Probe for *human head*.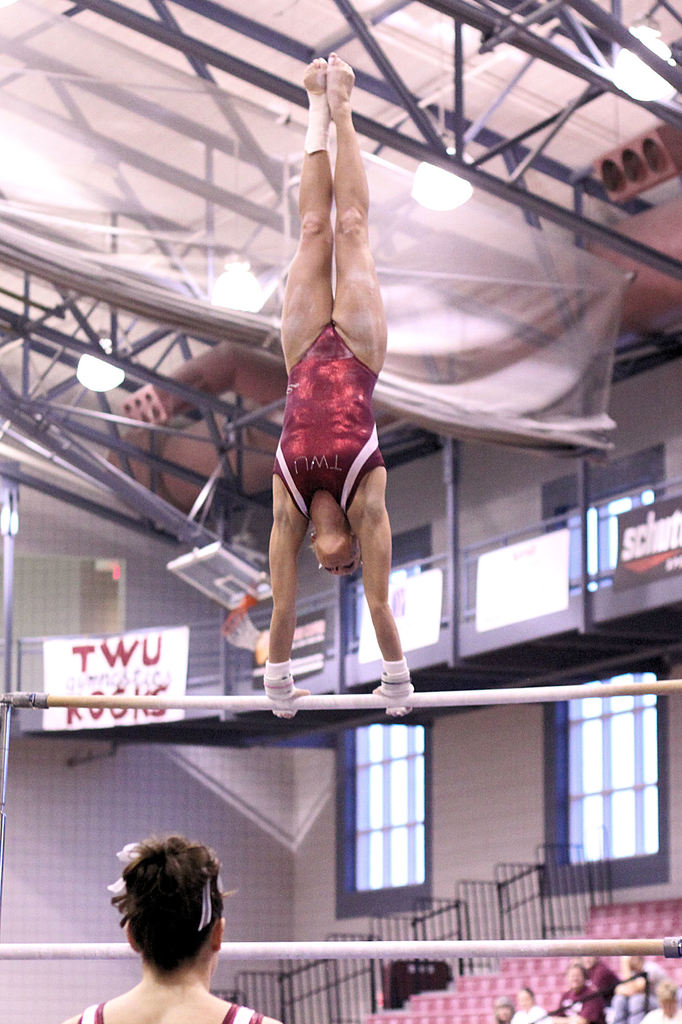
Probe result: 568 962 584 990.
